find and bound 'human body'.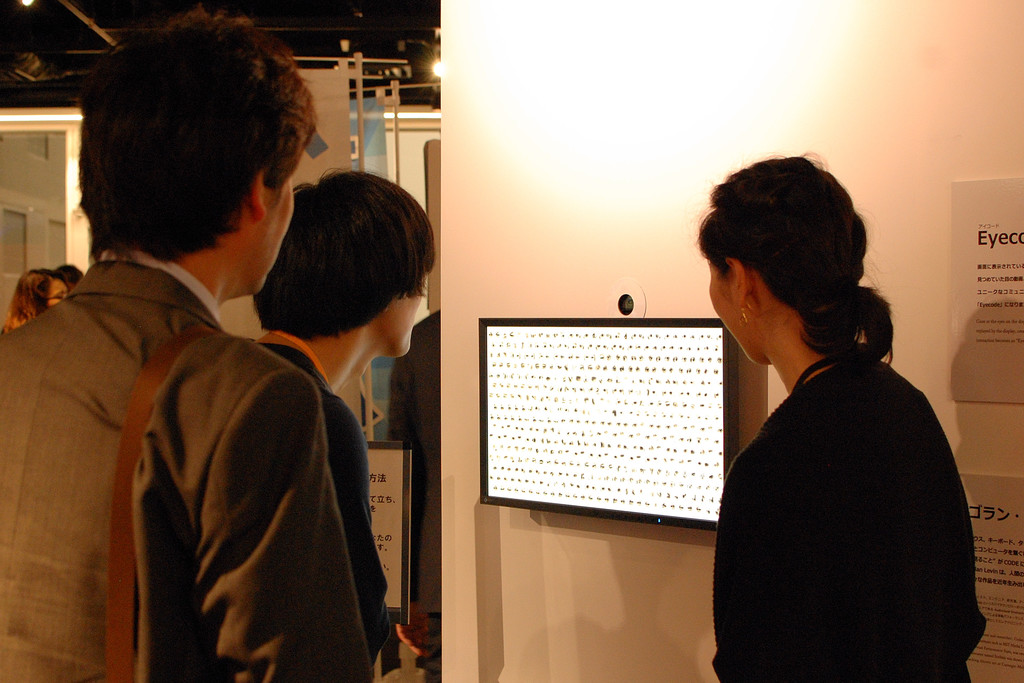
Bound: <bbox>4, 271, 75, 343</bbox>.
